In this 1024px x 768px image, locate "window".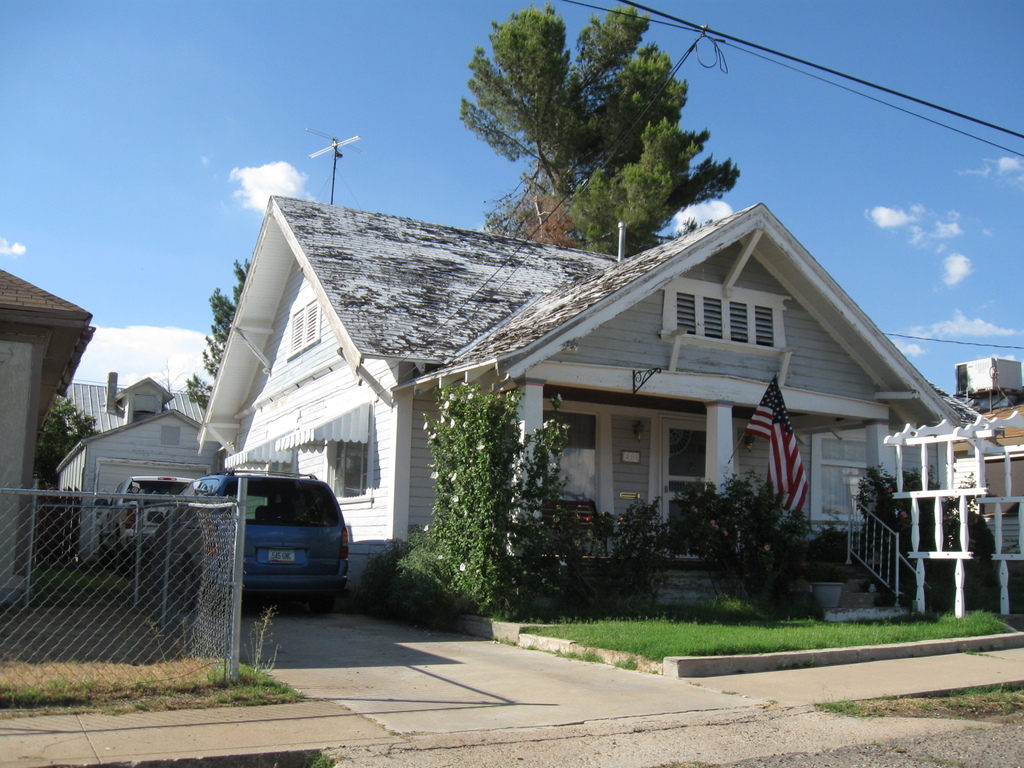
Bounding box: rect(665, 420, 708, 481).
